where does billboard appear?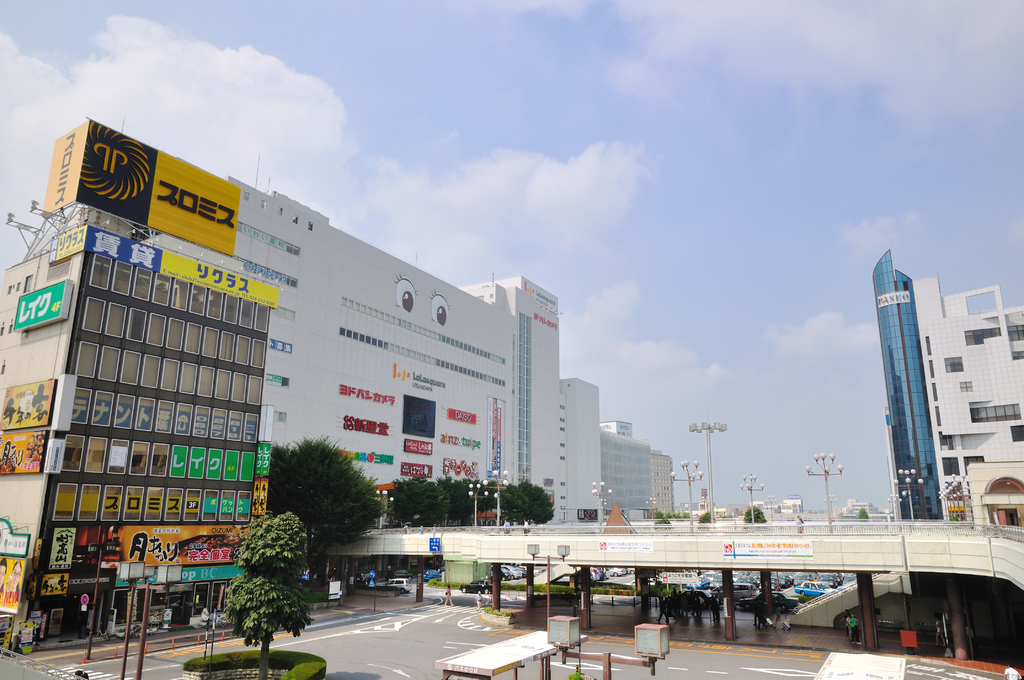
Appears at {"left": 2, "top": 375, "right": 56, "bottom": 428}.
